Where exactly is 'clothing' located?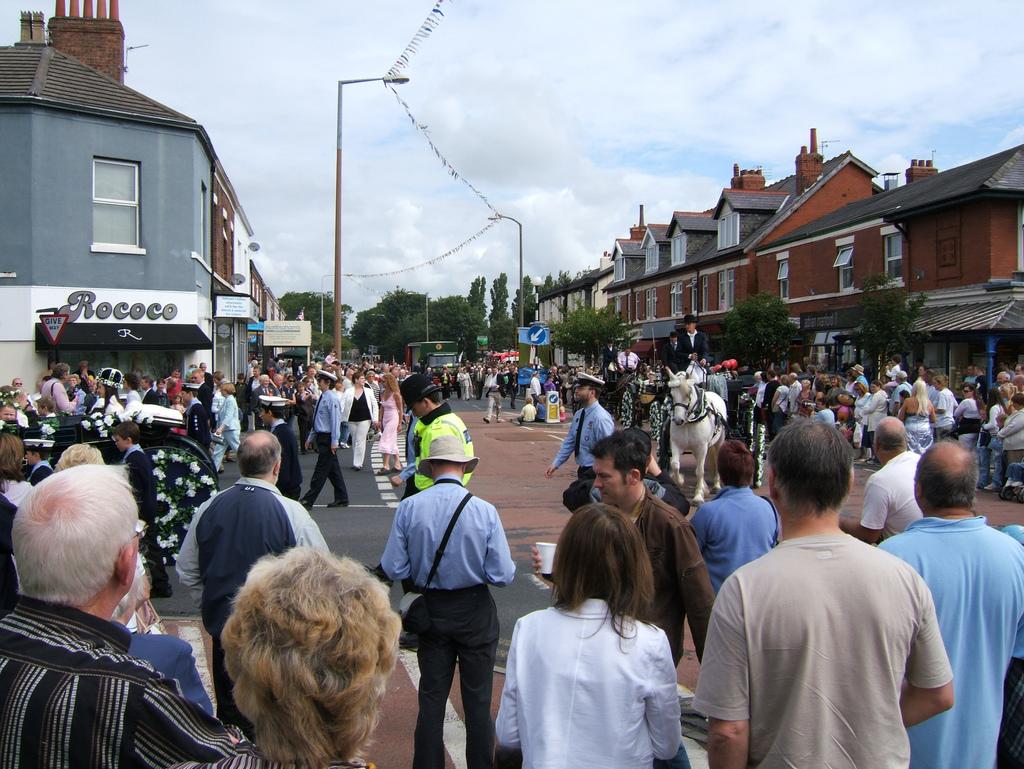
Its bounding box is bbox=(771, 382, 788, 429).
